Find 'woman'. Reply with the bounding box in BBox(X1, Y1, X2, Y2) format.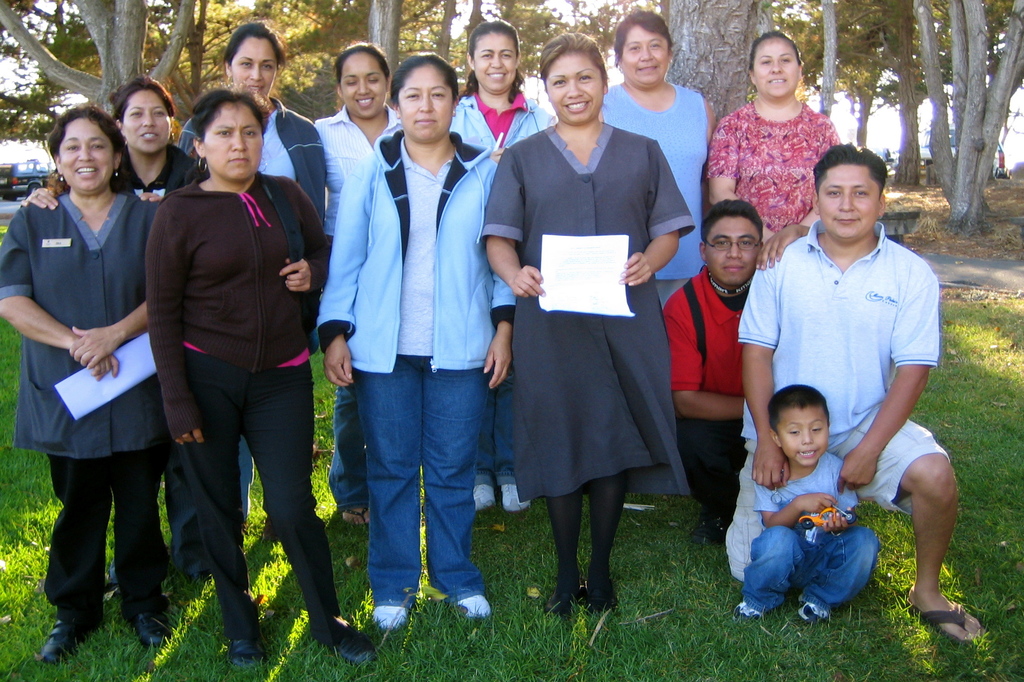
BBox(17, 72, 215, 592).
